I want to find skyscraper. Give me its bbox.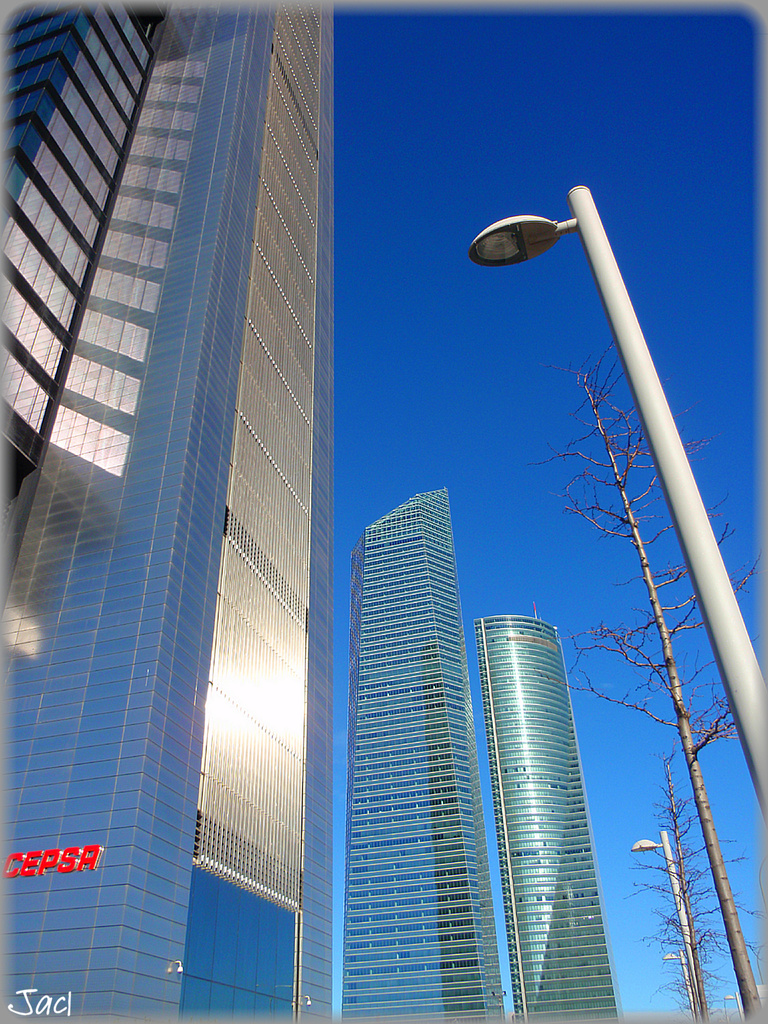
bbox(1, 10, 338, 1023).
